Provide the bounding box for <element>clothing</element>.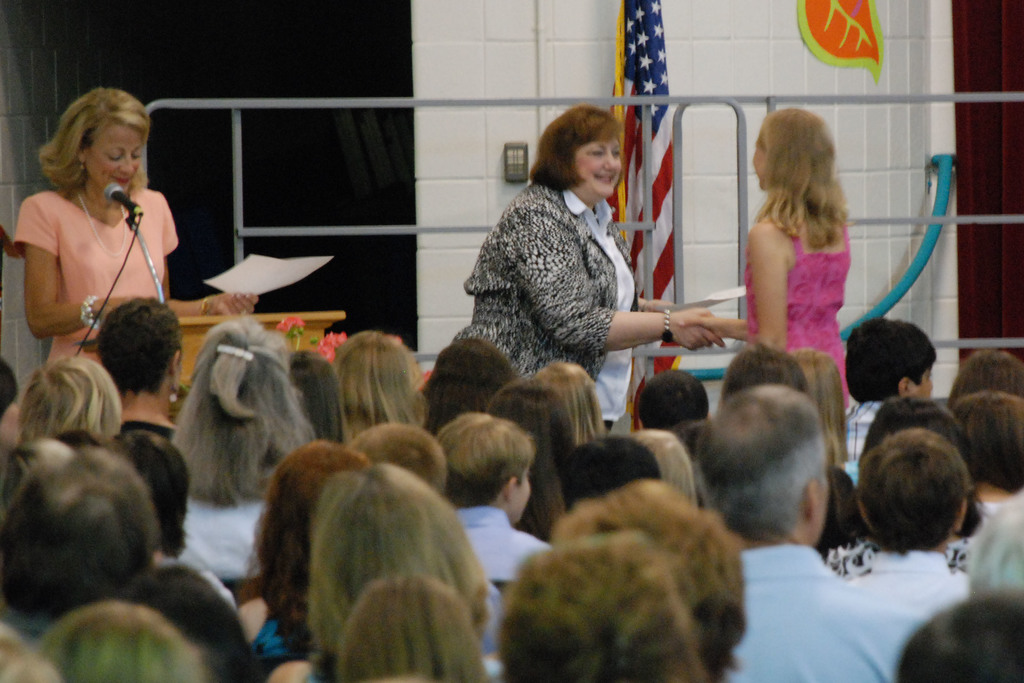
select_region(451, 507, 547, 580).
